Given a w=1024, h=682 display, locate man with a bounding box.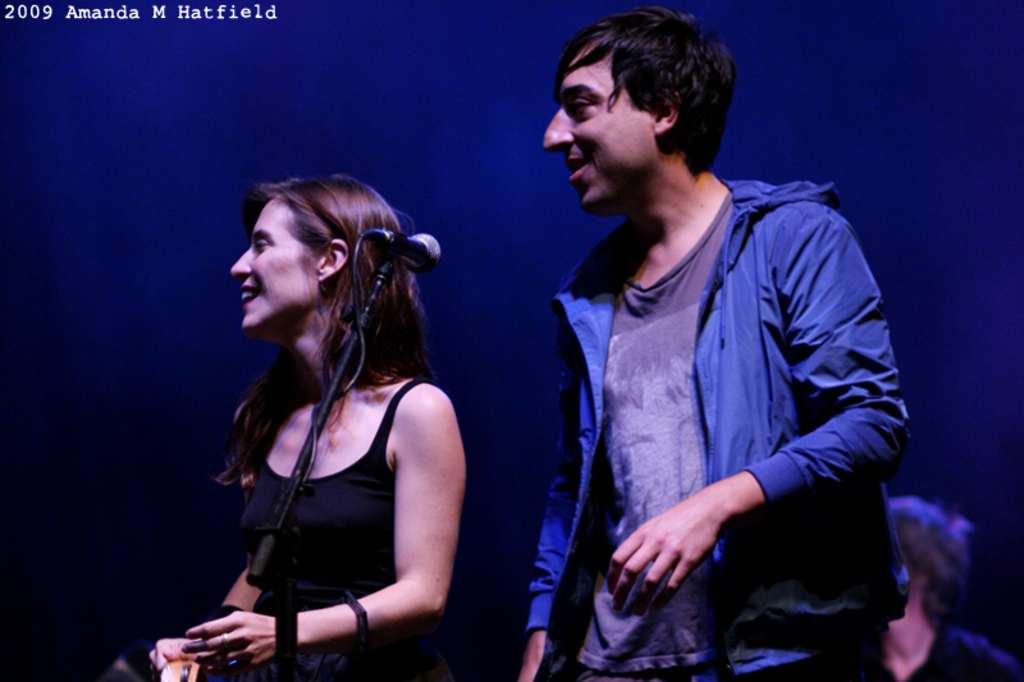
Located: [x1=517, y1=0, x2=916, y2=681].
